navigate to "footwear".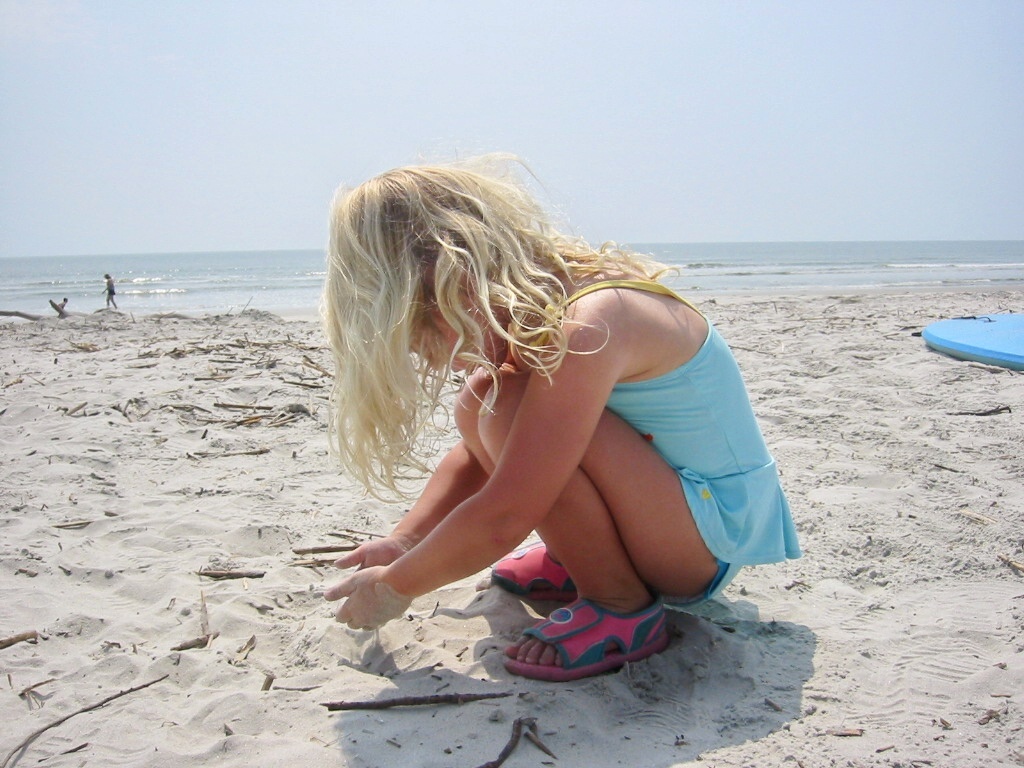
Navigation target: {"left": 487, "top": 591, "right": 674, "bottom": 690}.
